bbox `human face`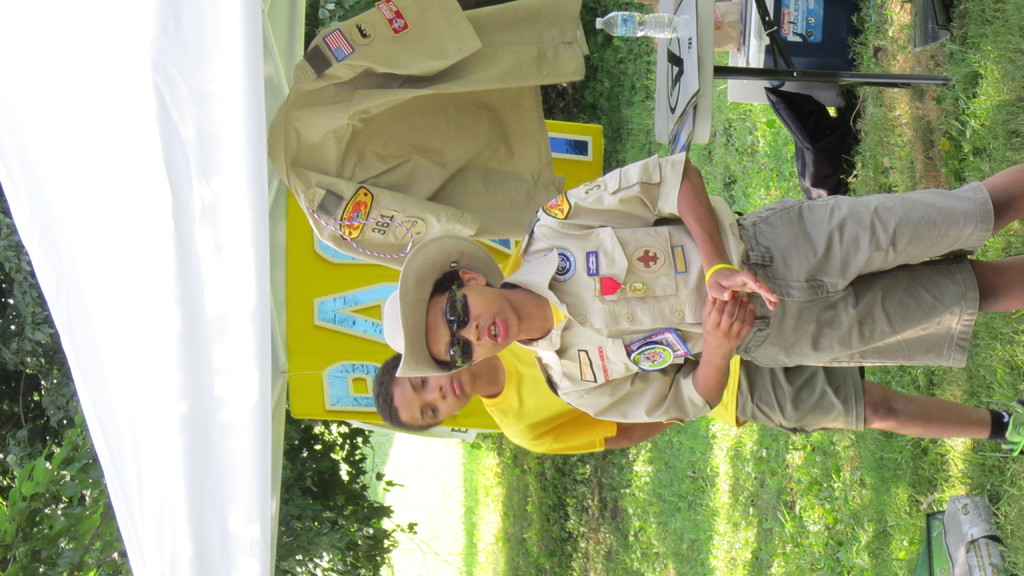
crop(431, 282, 522, 365)
